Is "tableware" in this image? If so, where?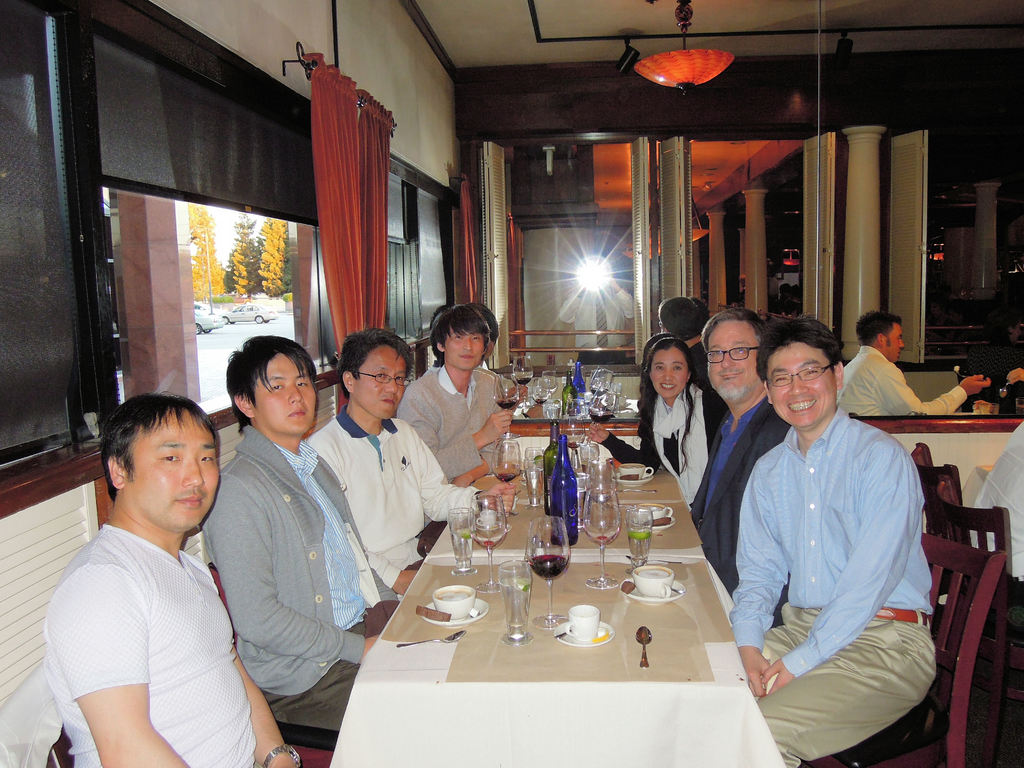
Yes, at (x1=586, y1=490, x2=621, y2=586).
